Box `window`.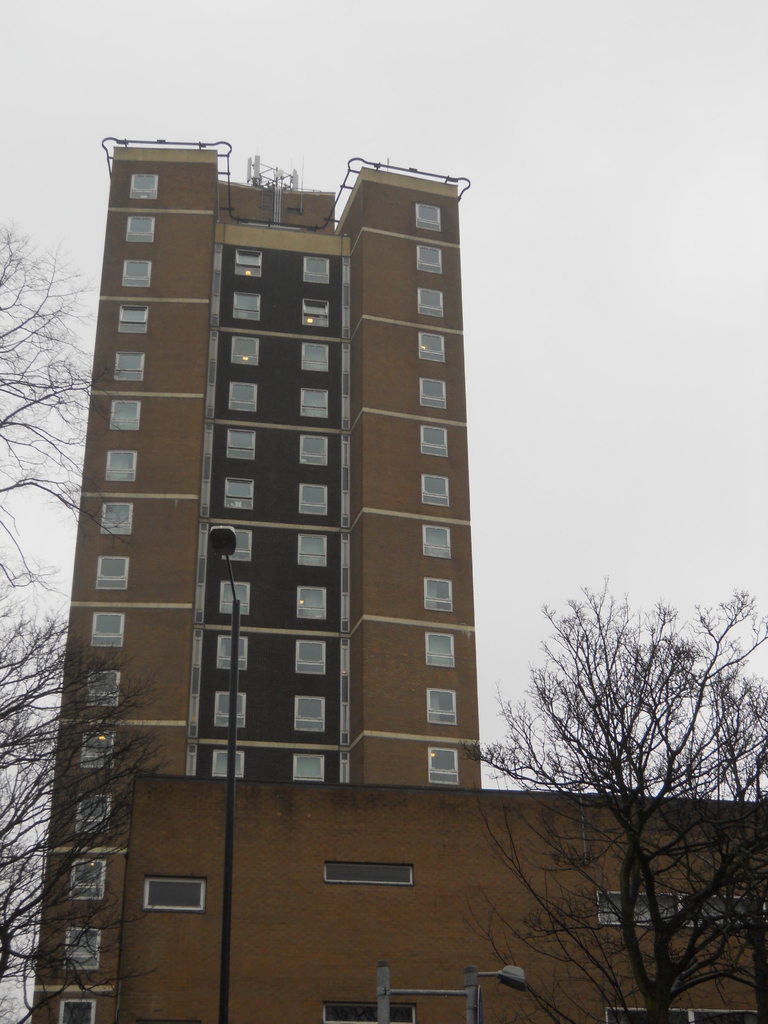
{"left": 425, "top": 629, "right": 453, "bottom": 664}.
